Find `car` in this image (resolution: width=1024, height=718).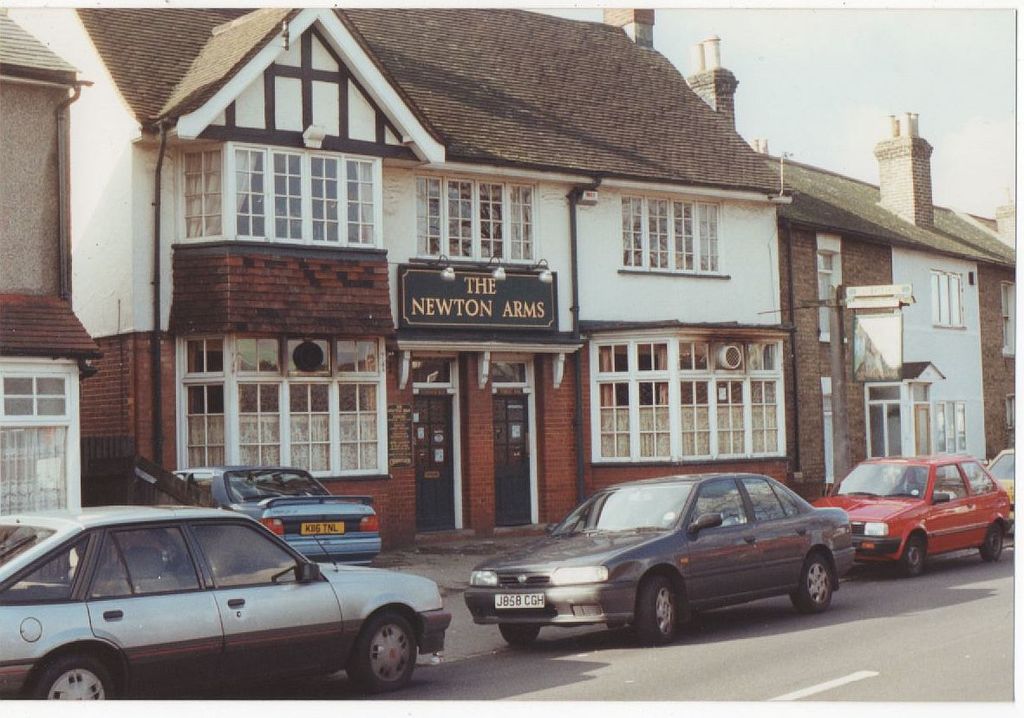
<bbox>465, 473, 856, 648</bbox>.
